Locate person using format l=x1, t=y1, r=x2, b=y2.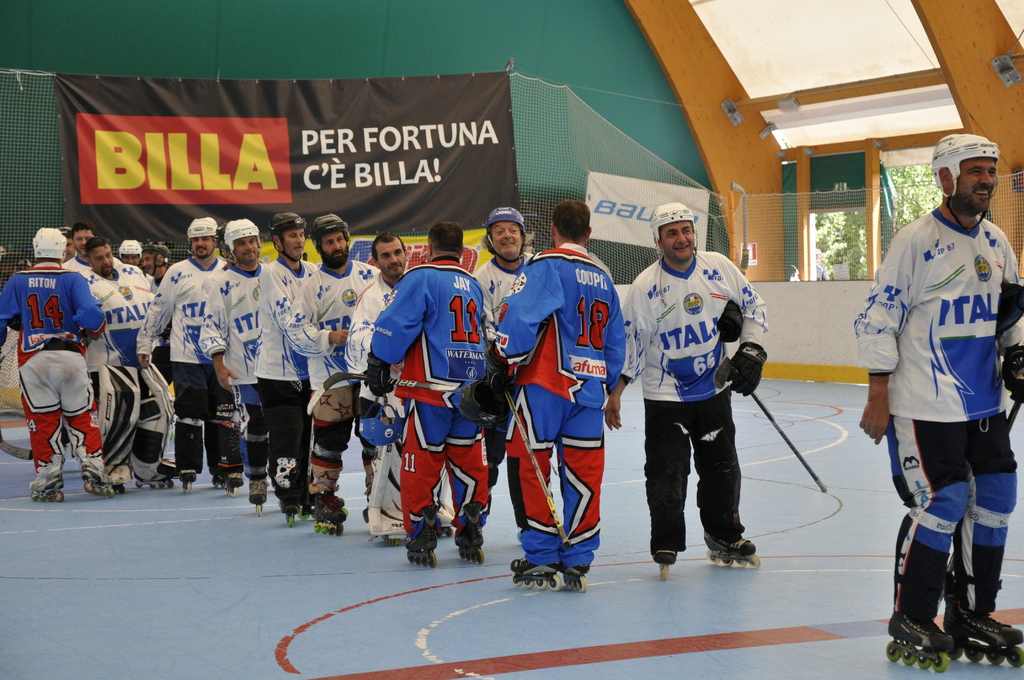
l=451, t=200, r=632, b=596.
